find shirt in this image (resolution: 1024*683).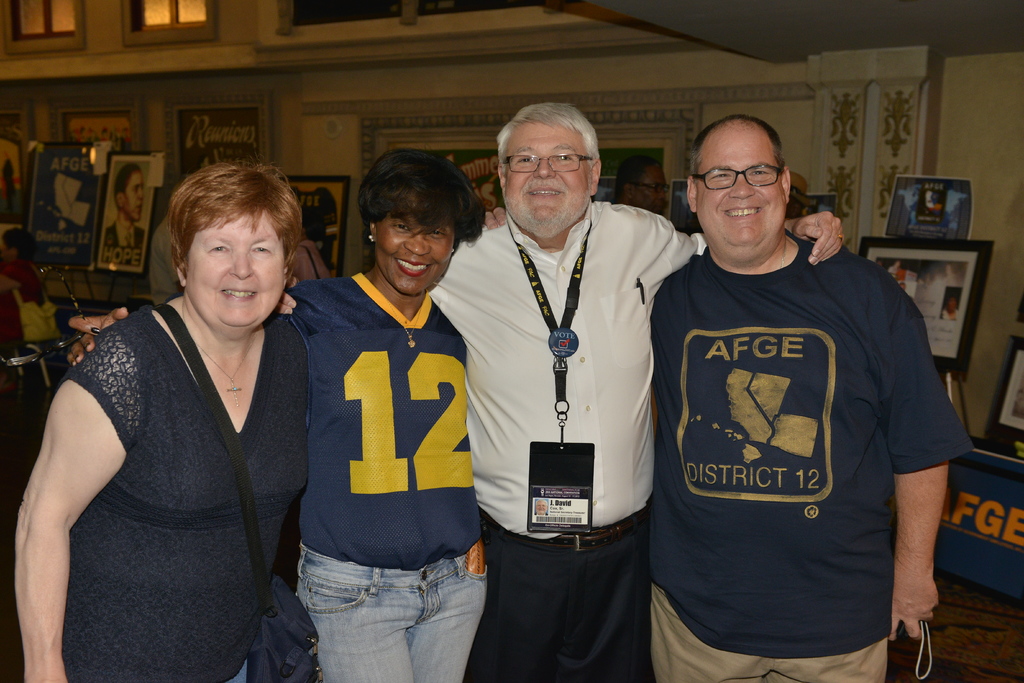
[424,201,710,541].
